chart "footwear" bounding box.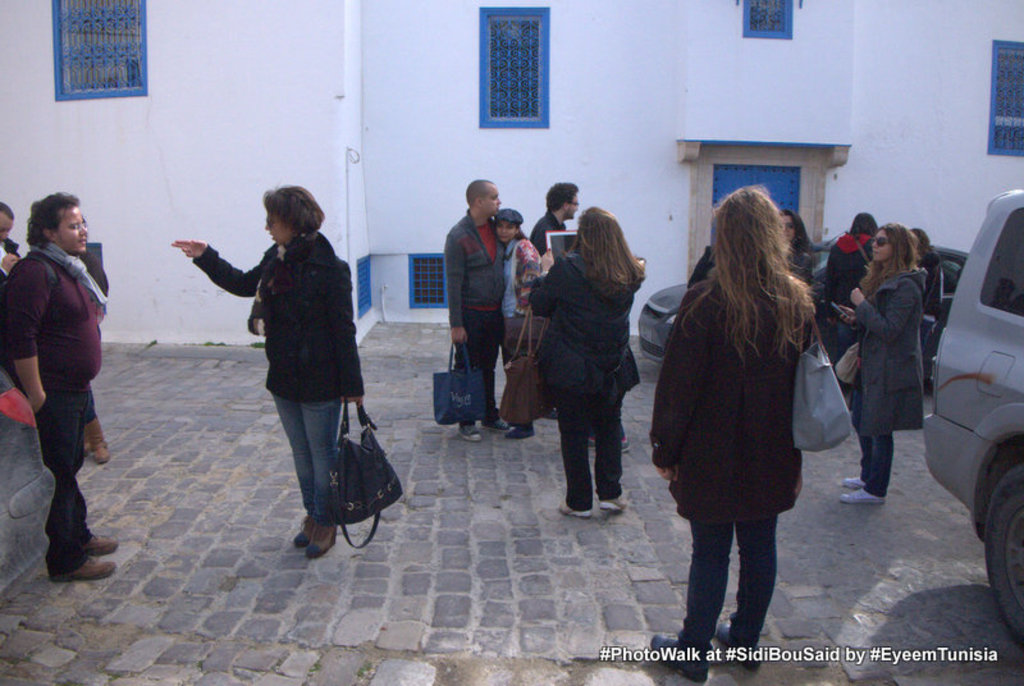
Charted: bbox=[83, 532, 116, 558].
